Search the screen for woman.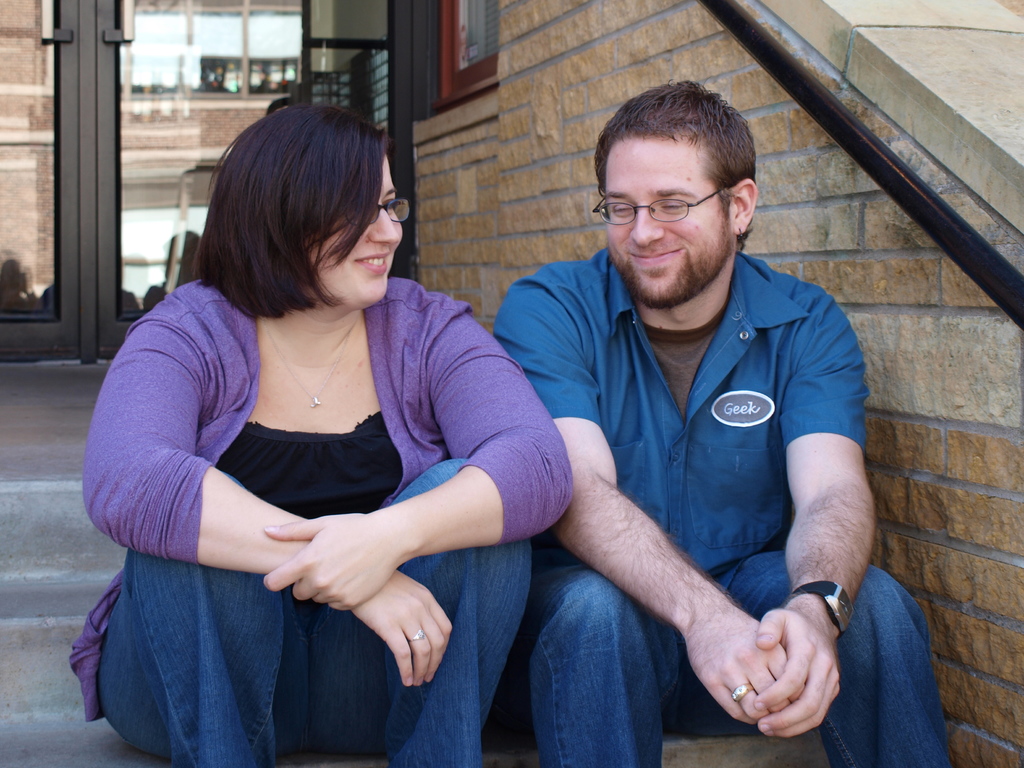
Found at bbox=[86, 95, 578, 767].
